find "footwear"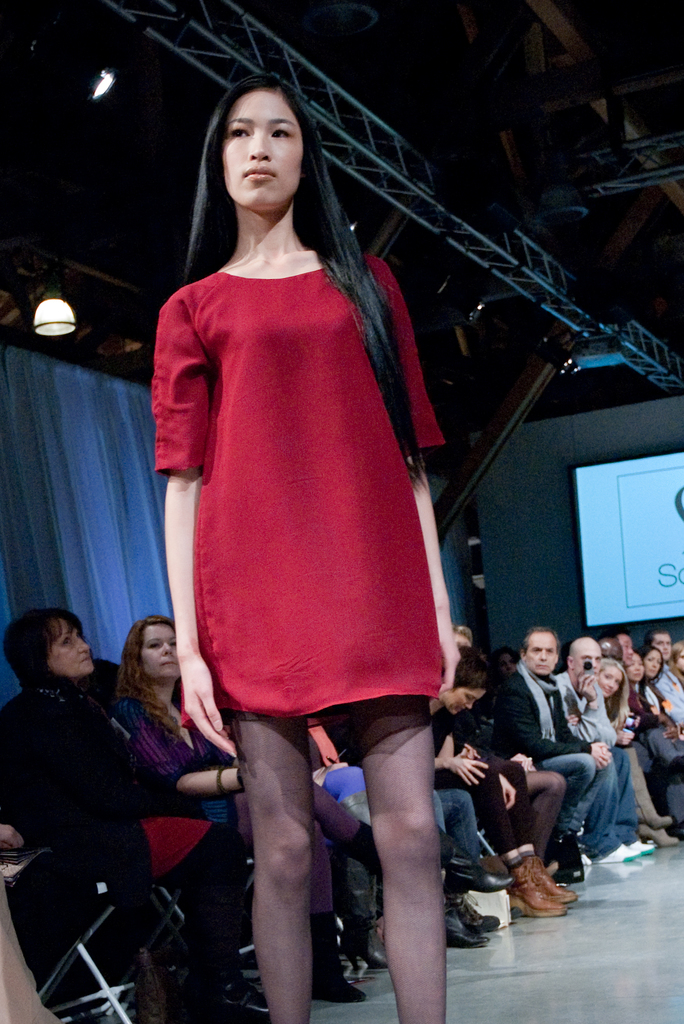
x1=332, y1=855, x2=389, y2=970
